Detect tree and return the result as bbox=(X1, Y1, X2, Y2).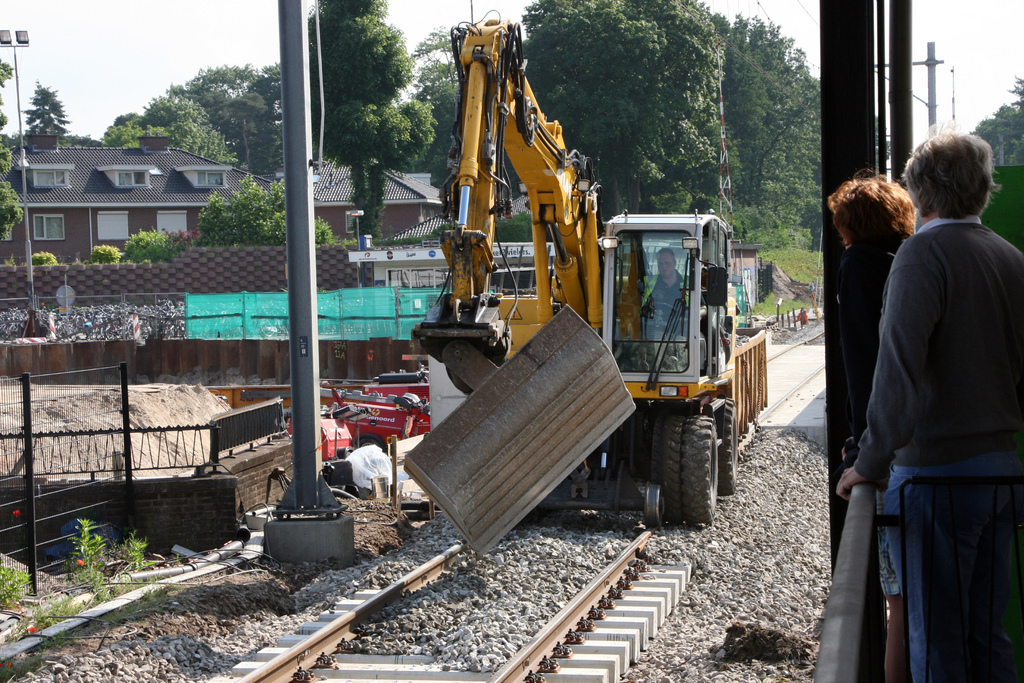
bbox=(15, 77, 85, 149).
